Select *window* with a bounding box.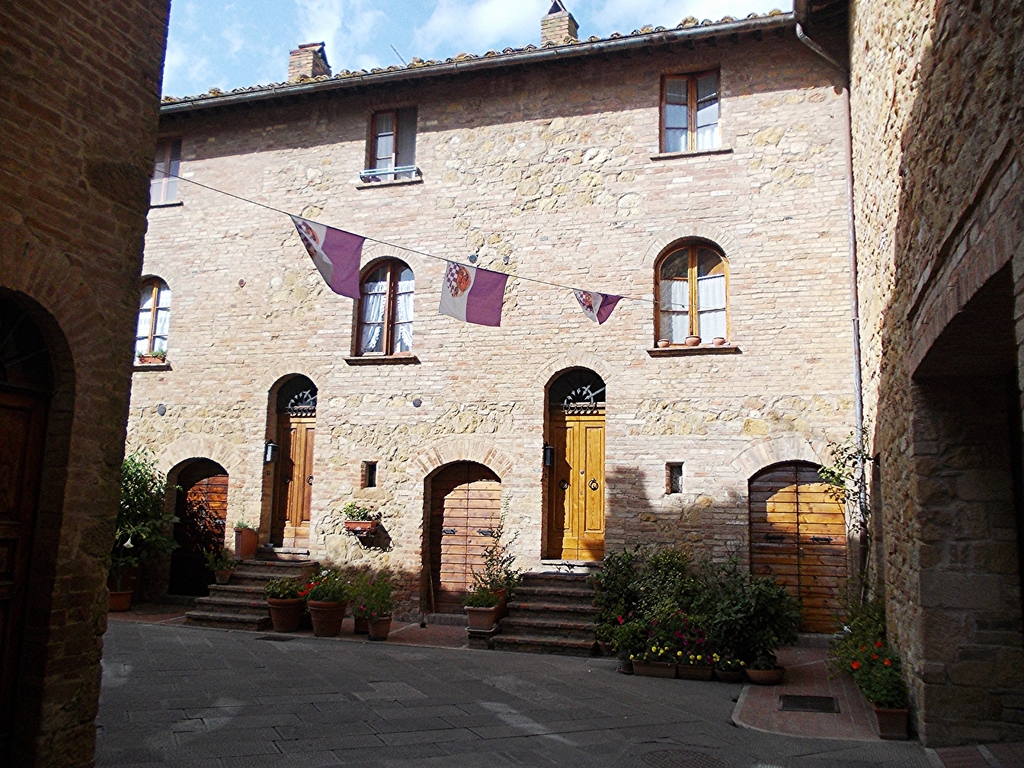
(left=152, top=134, right=184, bottom=209).
